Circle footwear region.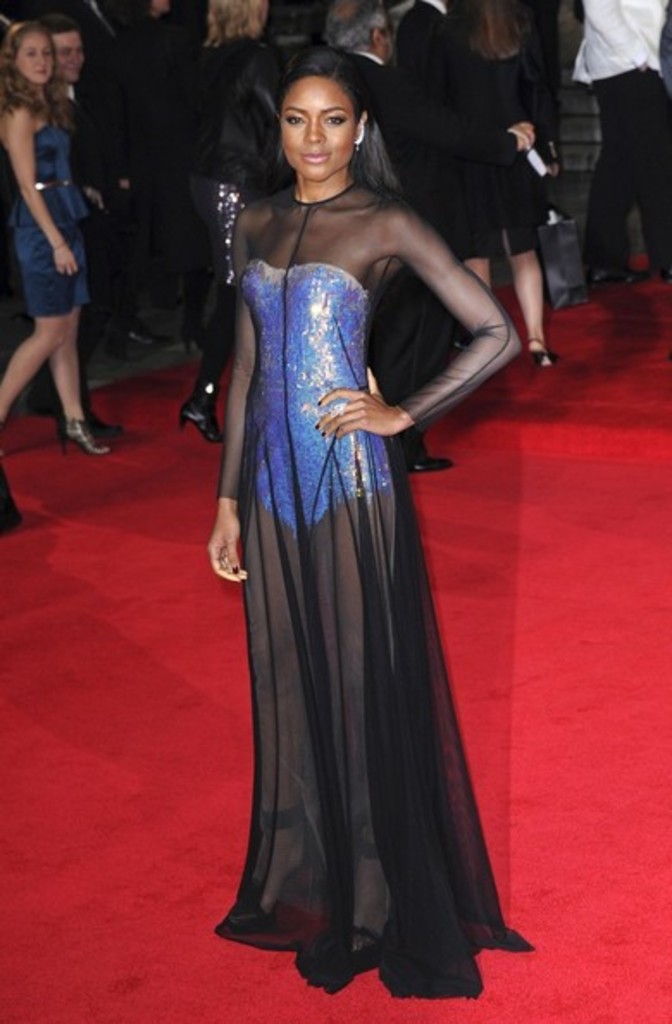
Region: Rect(43, 384, 110, 452).
